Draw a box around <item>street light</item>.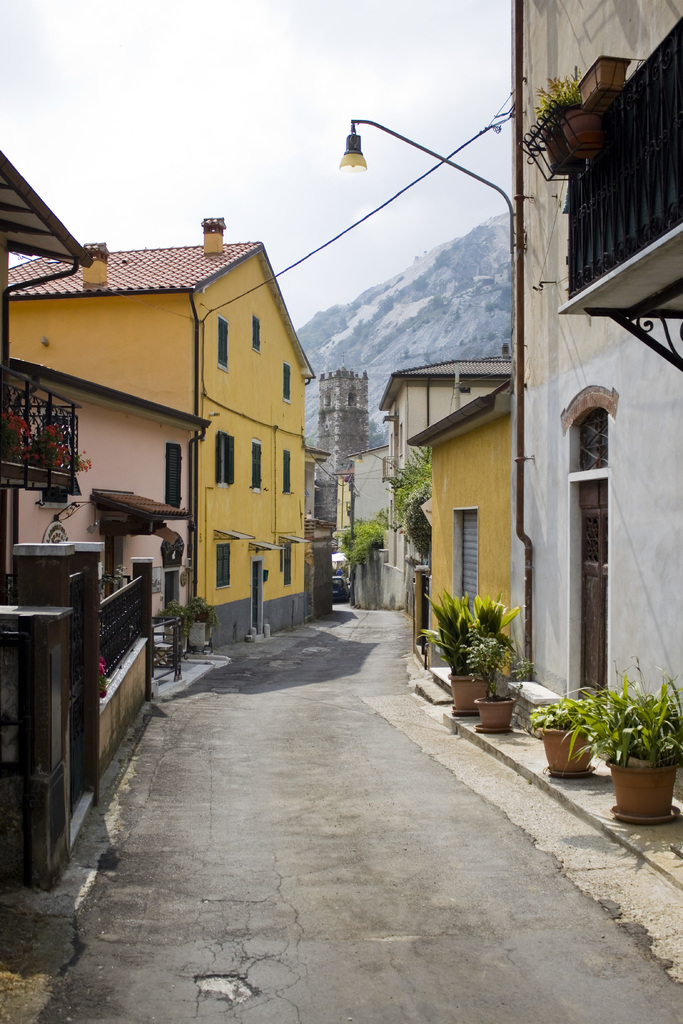
{"x1": 341, "y1": 113, "x2": 534, "y2": 675}.
